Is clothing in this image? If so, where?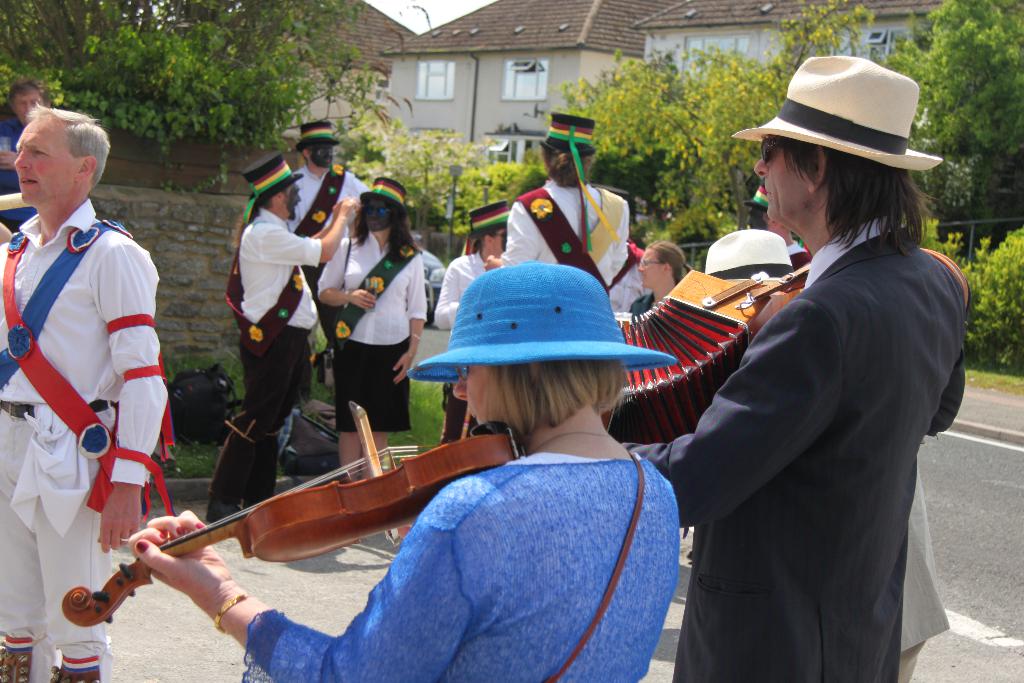
Yes, at 666/164/968/682.
